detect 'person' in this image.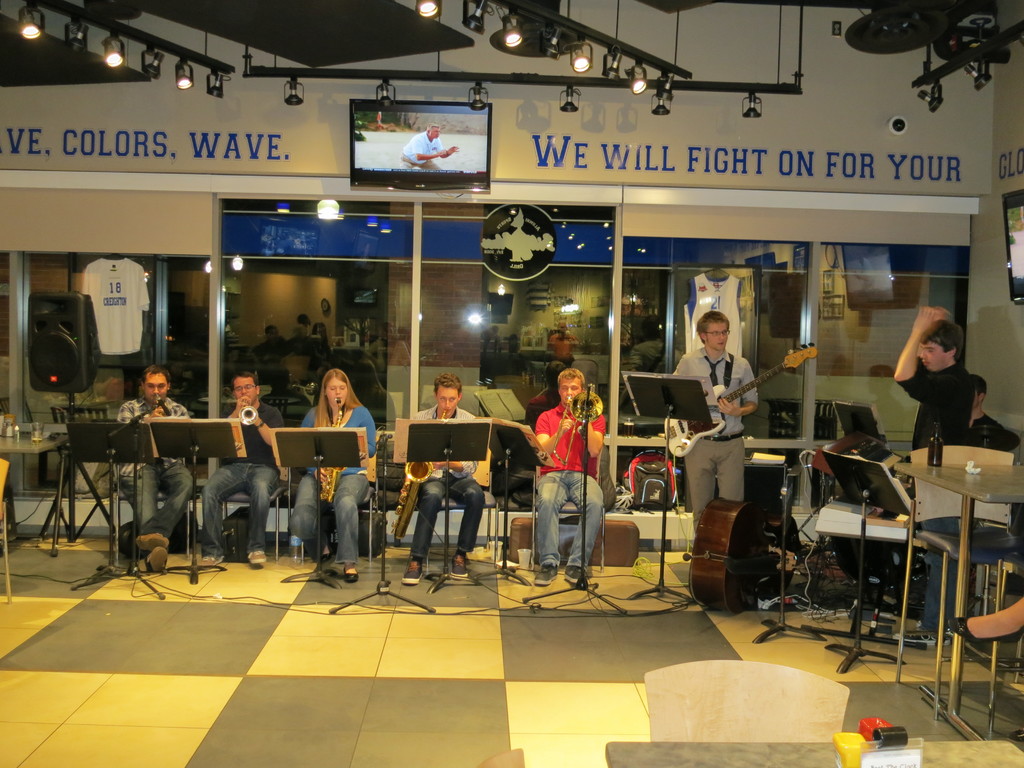
Detection: [284, 367, 376, 579].
